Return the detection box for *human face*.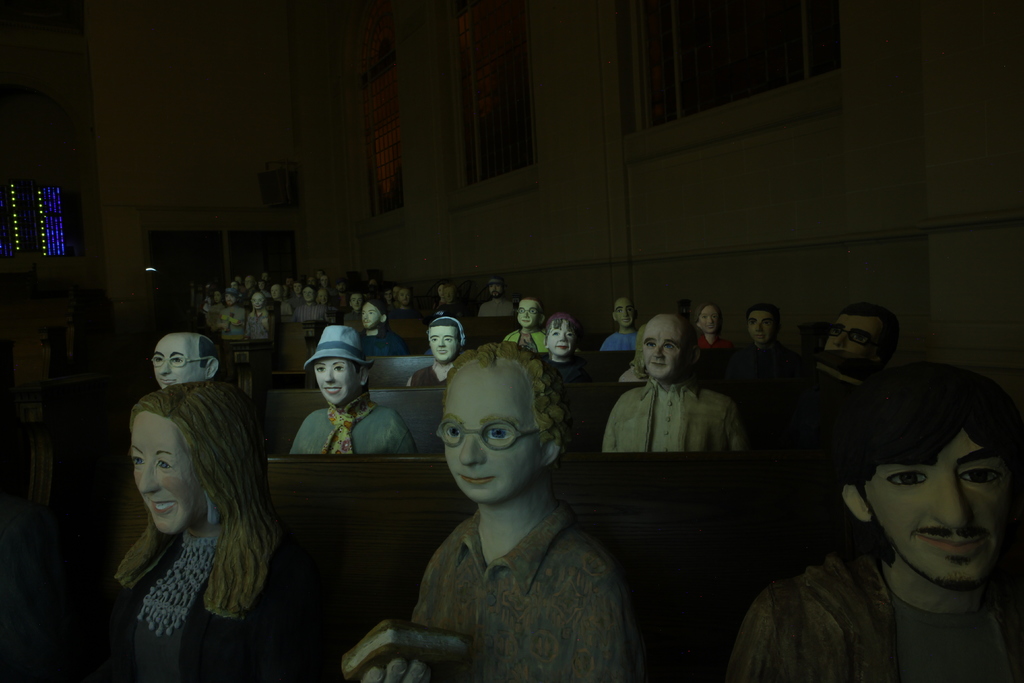
detection(821, 315, 884, 357).
